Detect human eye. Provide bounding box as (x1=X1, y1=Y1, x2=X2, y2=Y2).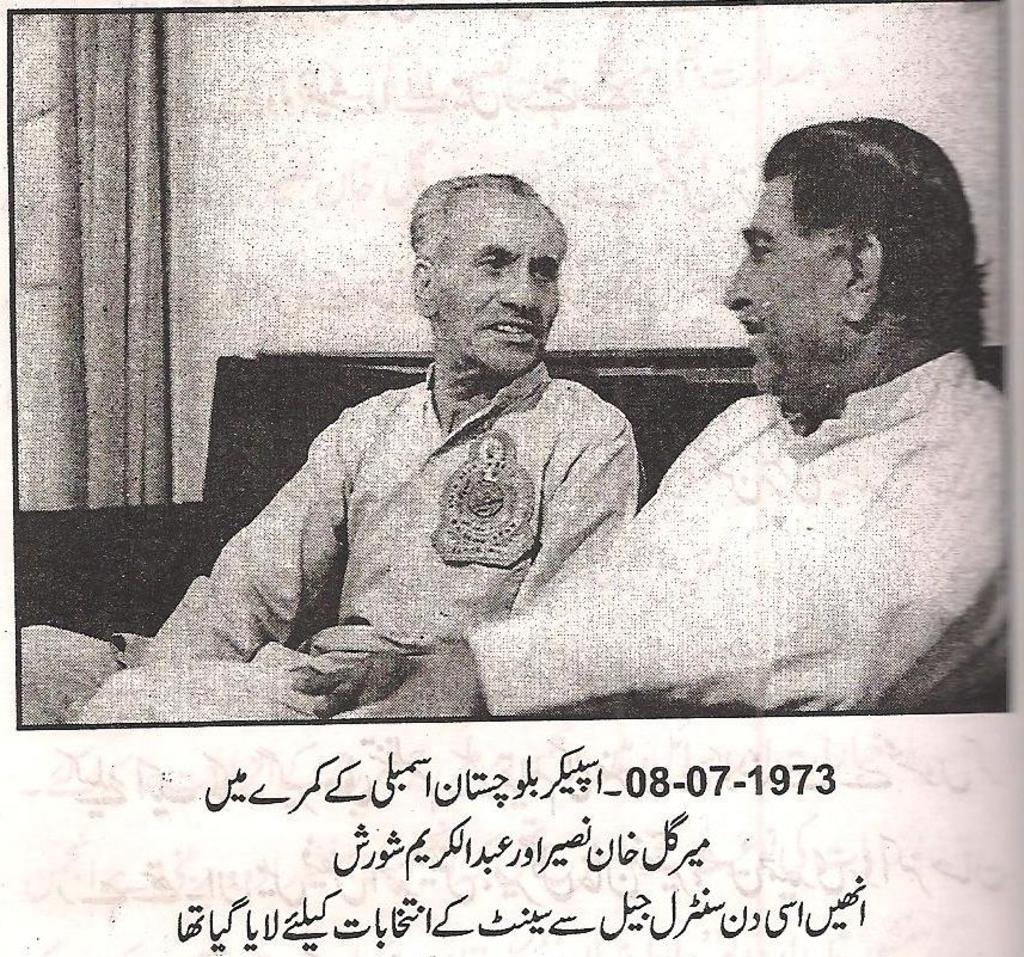
(x1=467, y1=259, x2=505, y2=275).
